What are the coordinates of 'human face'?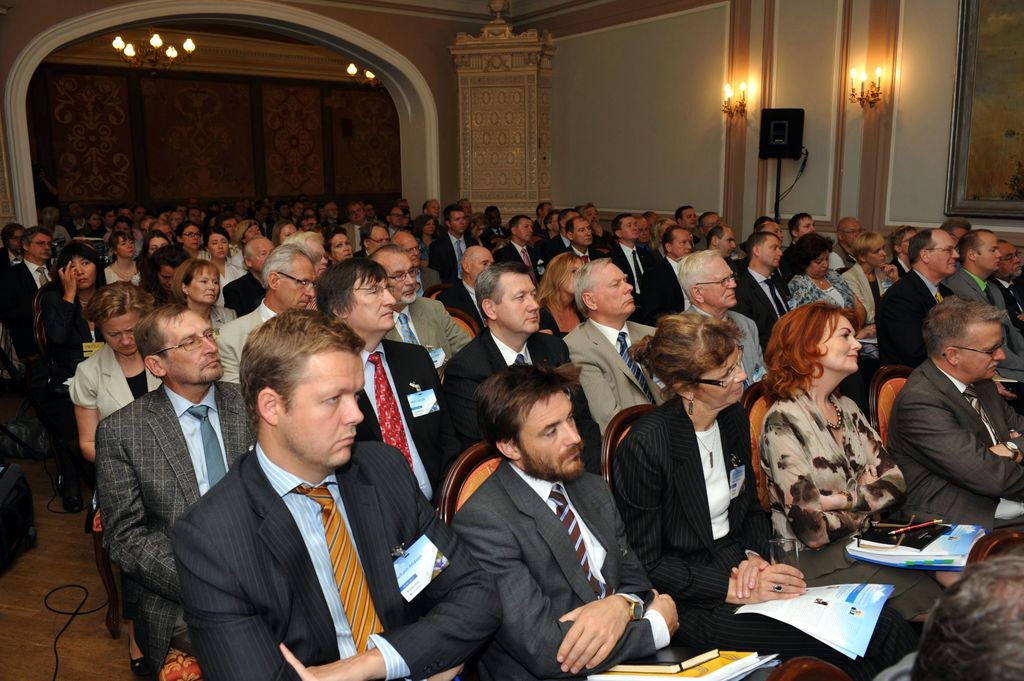
[10,232,24,253].
